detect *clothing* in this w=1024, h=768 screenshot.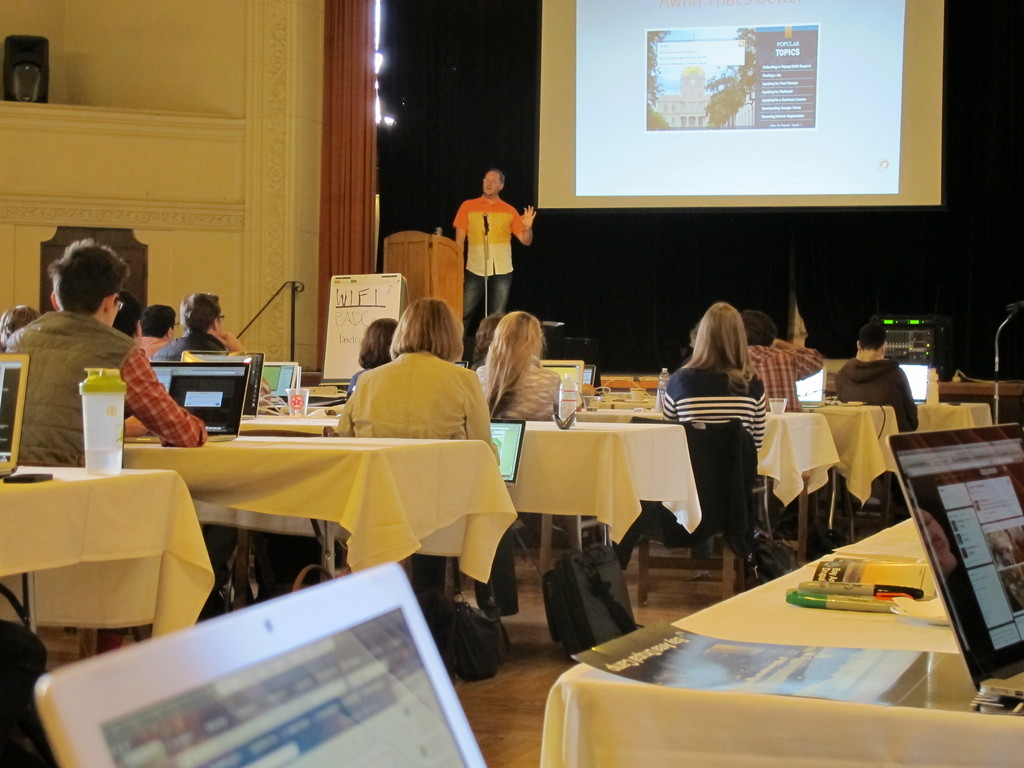
Detection: x1=474, y1=353, x2=561, y2=424.
